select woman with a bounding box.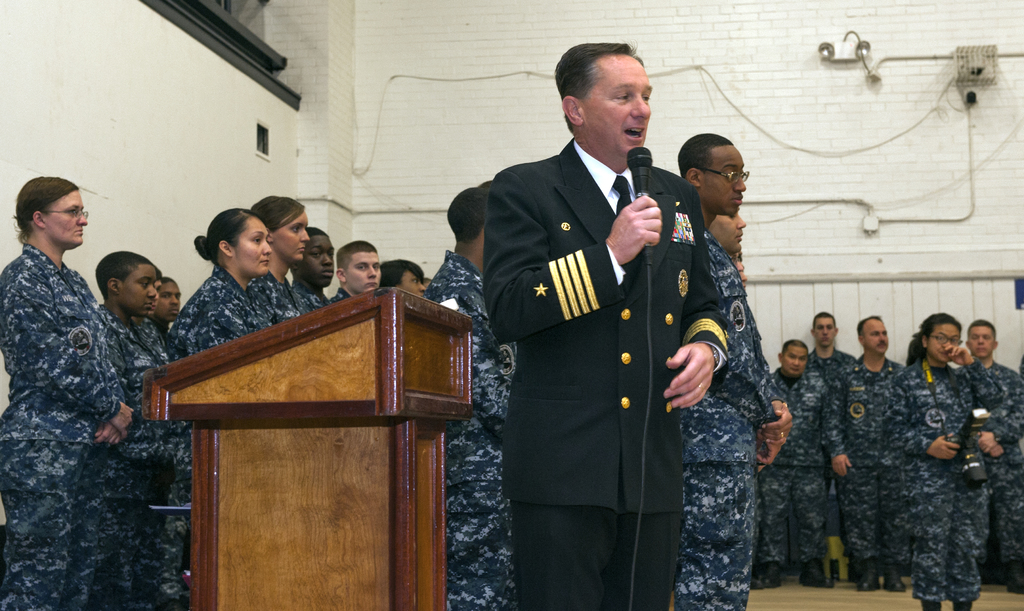
bbox(6, 168, 147, 610).
